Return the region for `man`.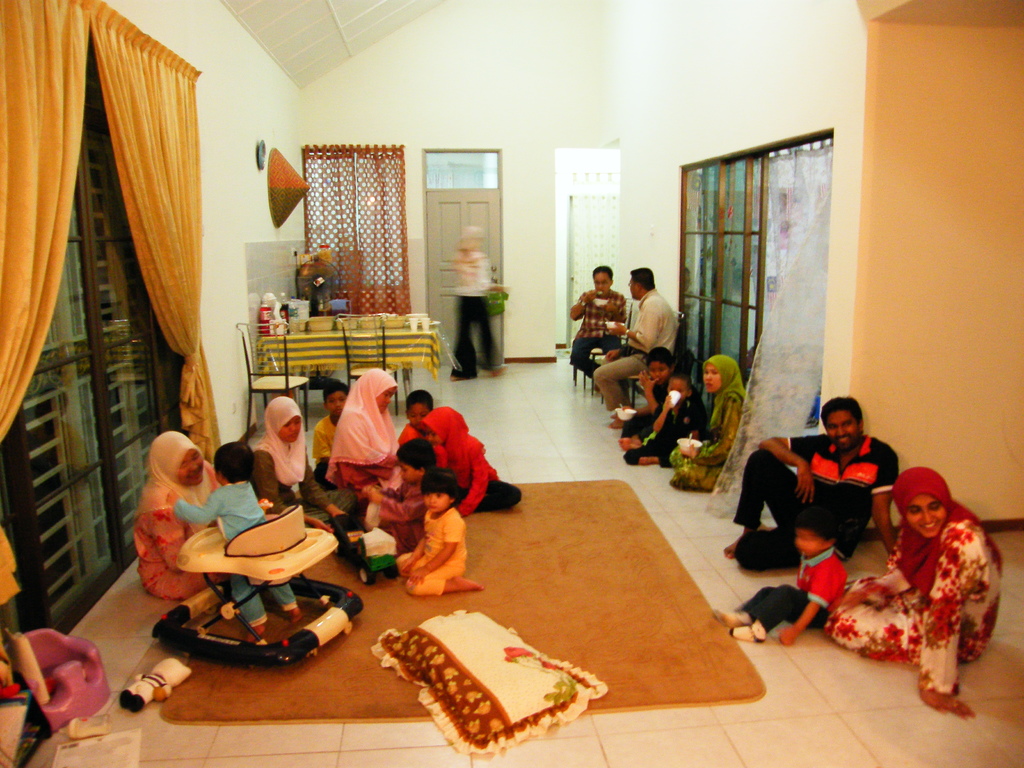
locate(570, 264, 628, 395).
